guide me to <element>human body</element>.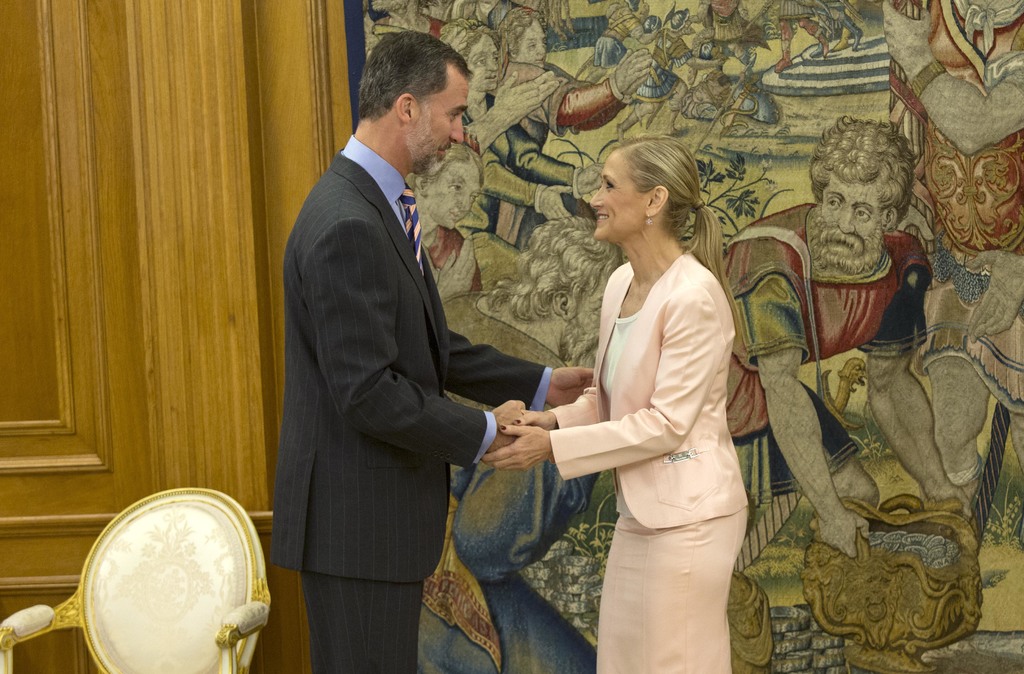
Guidance: 617, 28, 722, 141.
